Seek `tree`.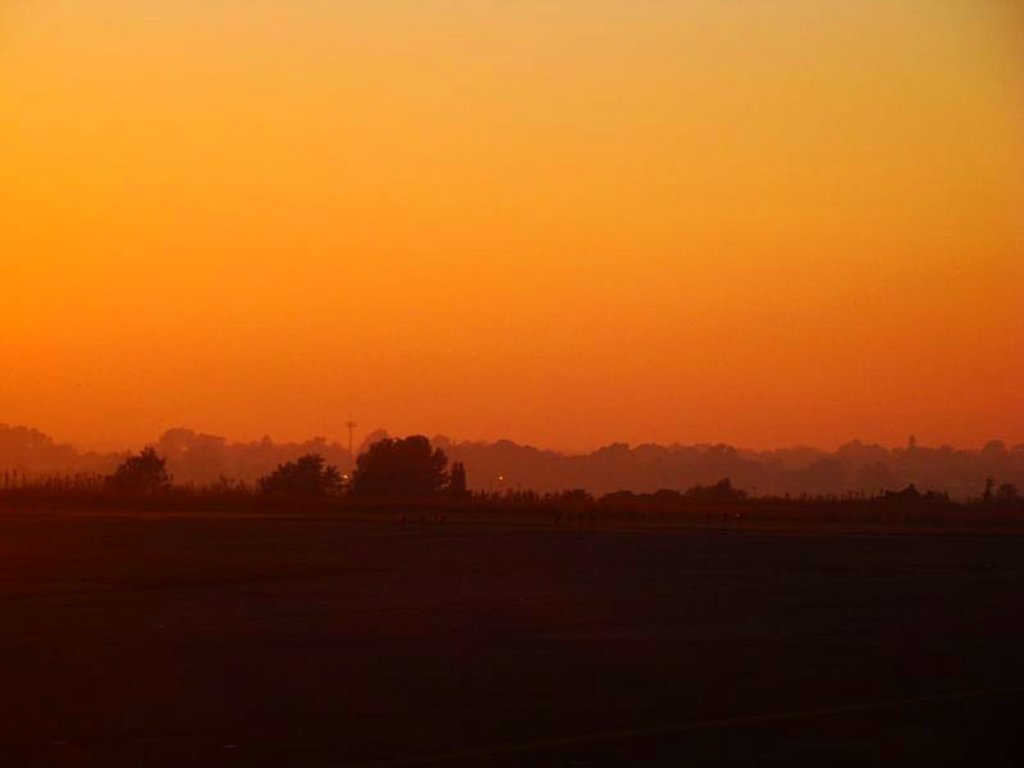
BBox(108, 446, 164, 492).
